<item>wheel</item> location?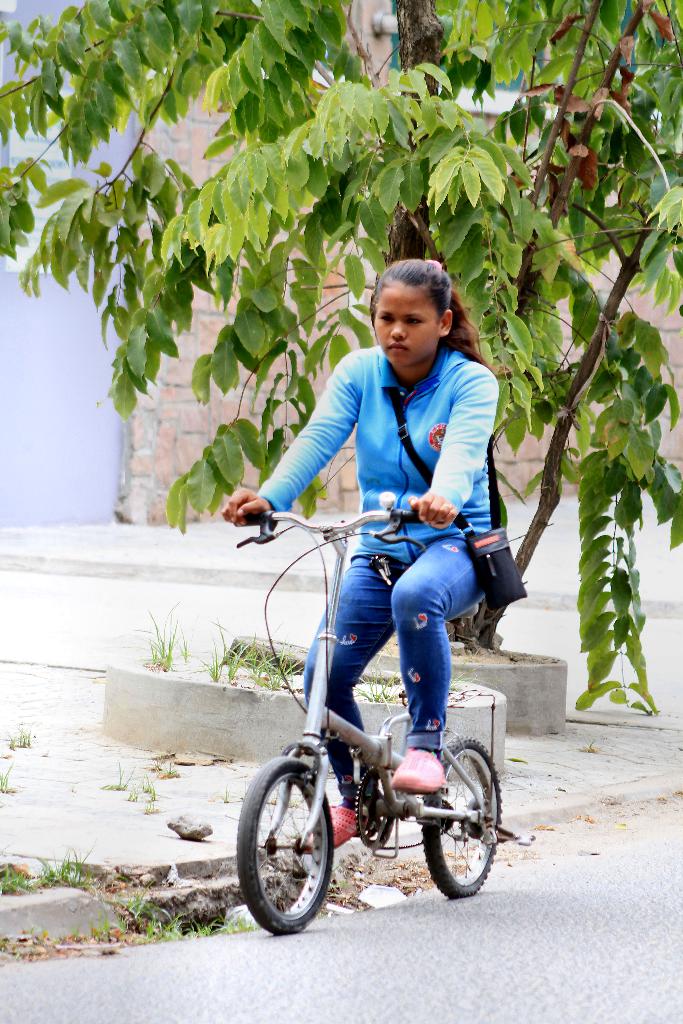
Rect(420, 737, 501, 894)
